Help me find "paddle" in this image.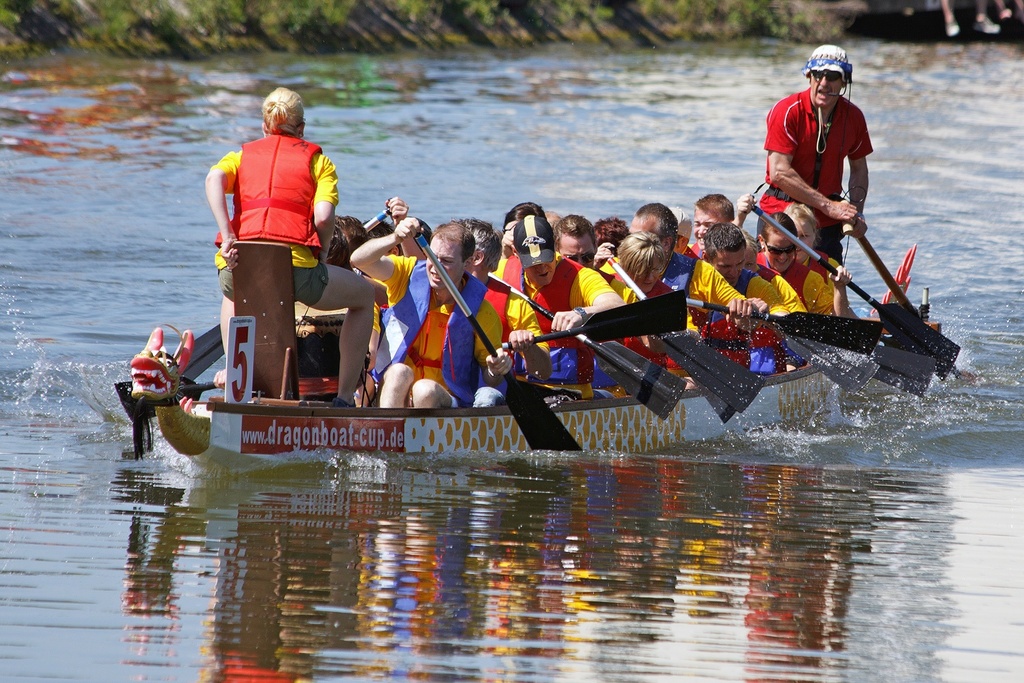
Found it: box(175, 199, 390, 389).
